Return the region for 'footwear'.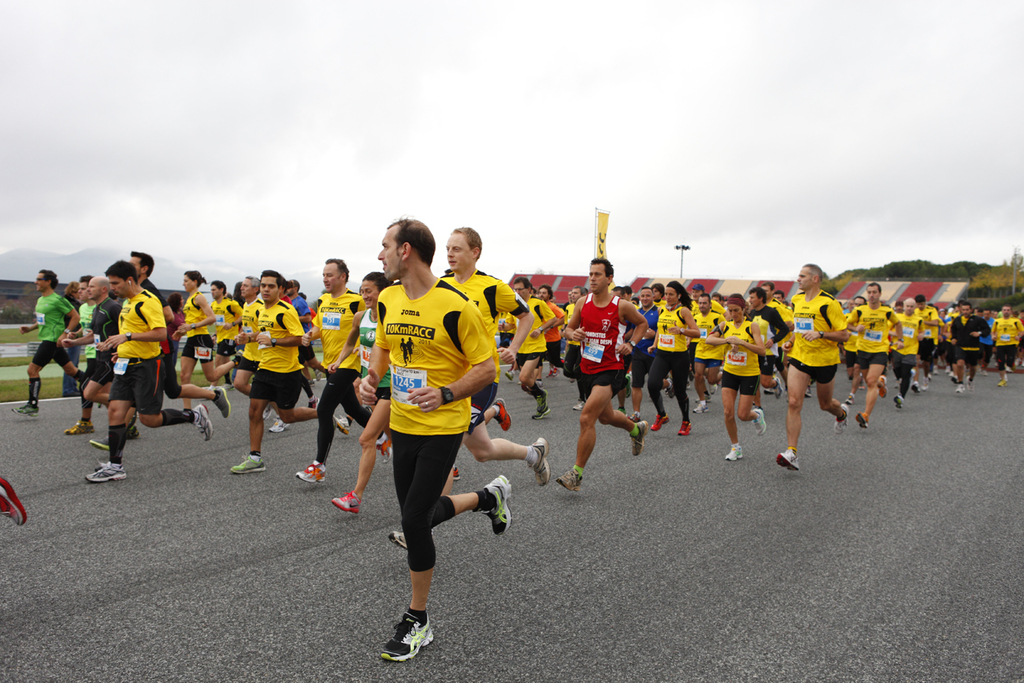
locate(891, 392, 907, 409).
